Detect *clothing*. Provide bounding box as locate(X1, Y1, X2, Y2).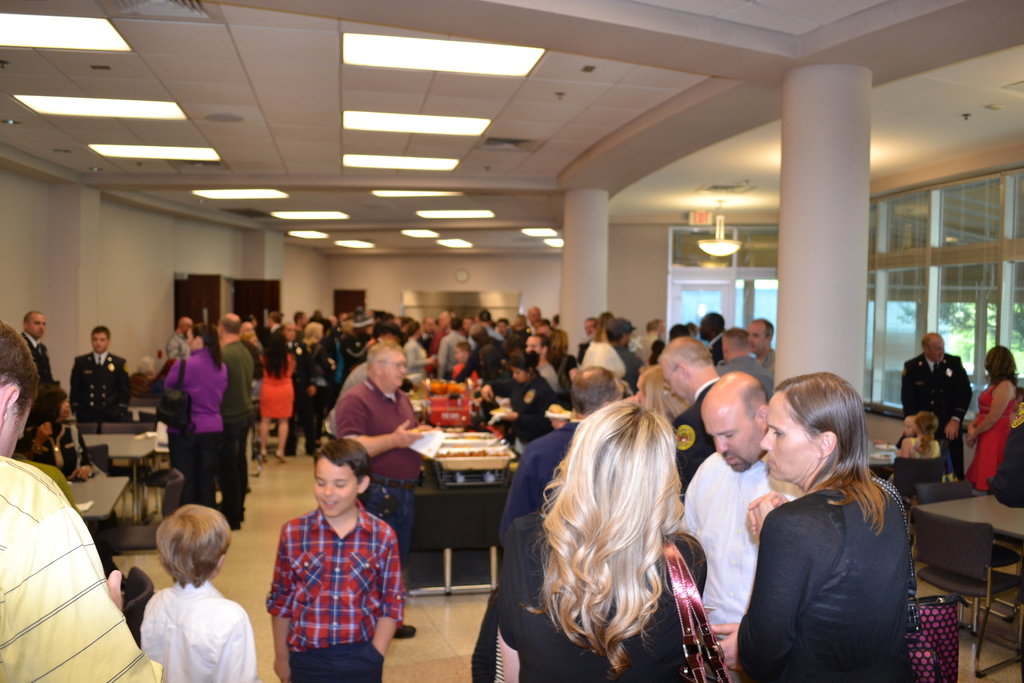
locate(333, 381, 424, 548).
